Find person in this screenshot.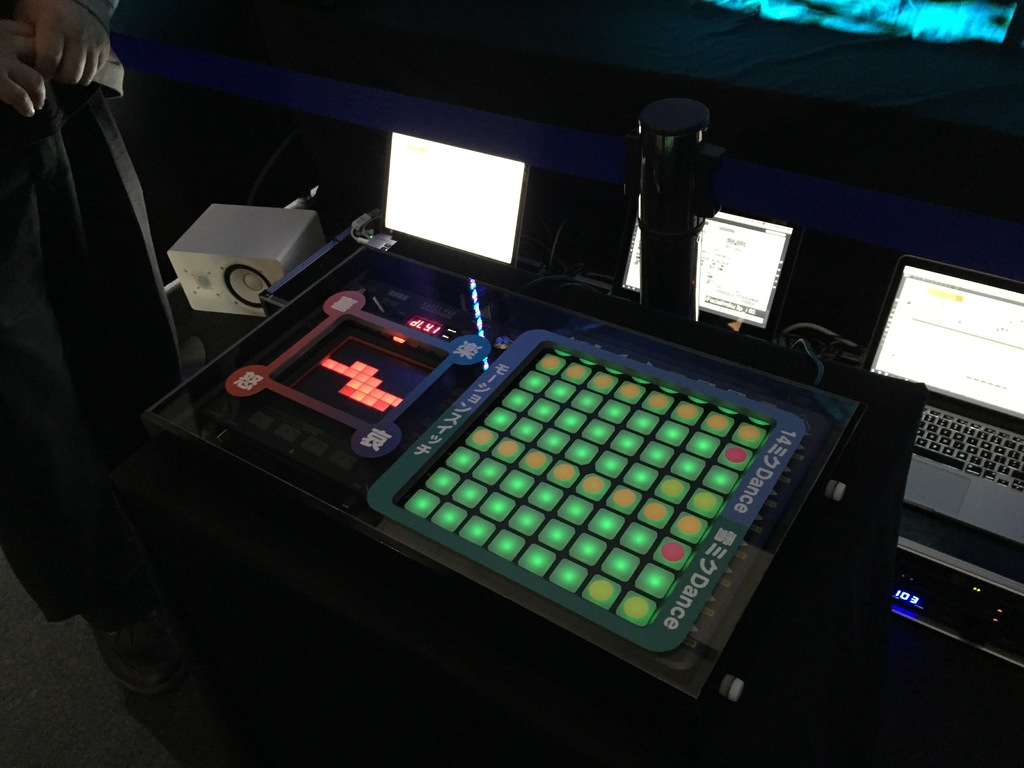
The bounding box for person is {"x1": 0, "y1": 0, "x2": 183, "y2": 415}.
